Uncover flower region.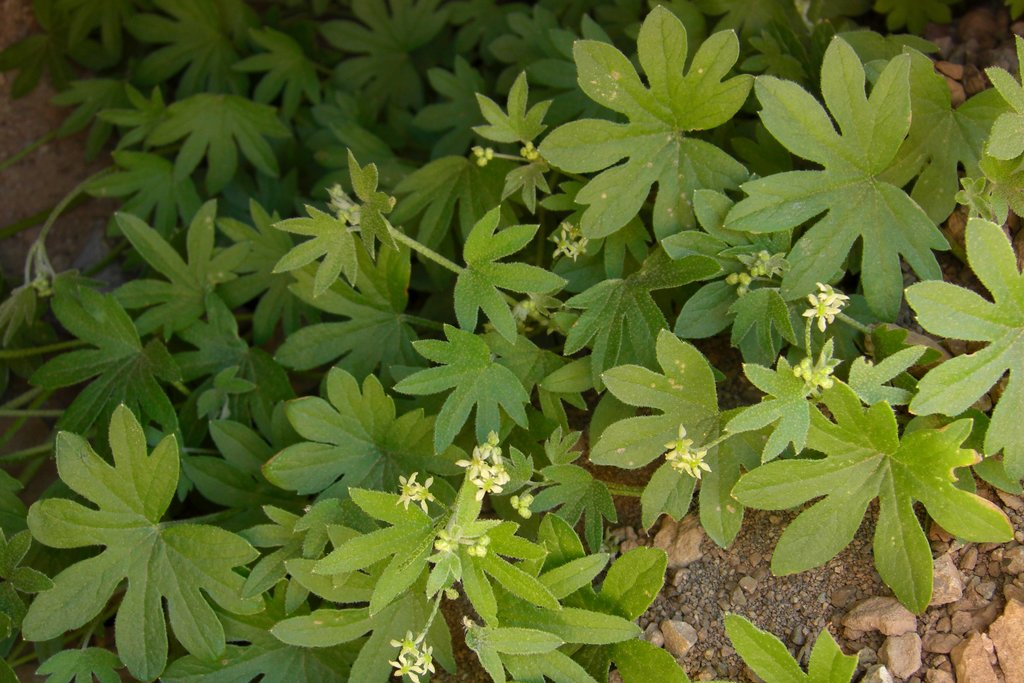
Uncovered: [455,449,485,478].
